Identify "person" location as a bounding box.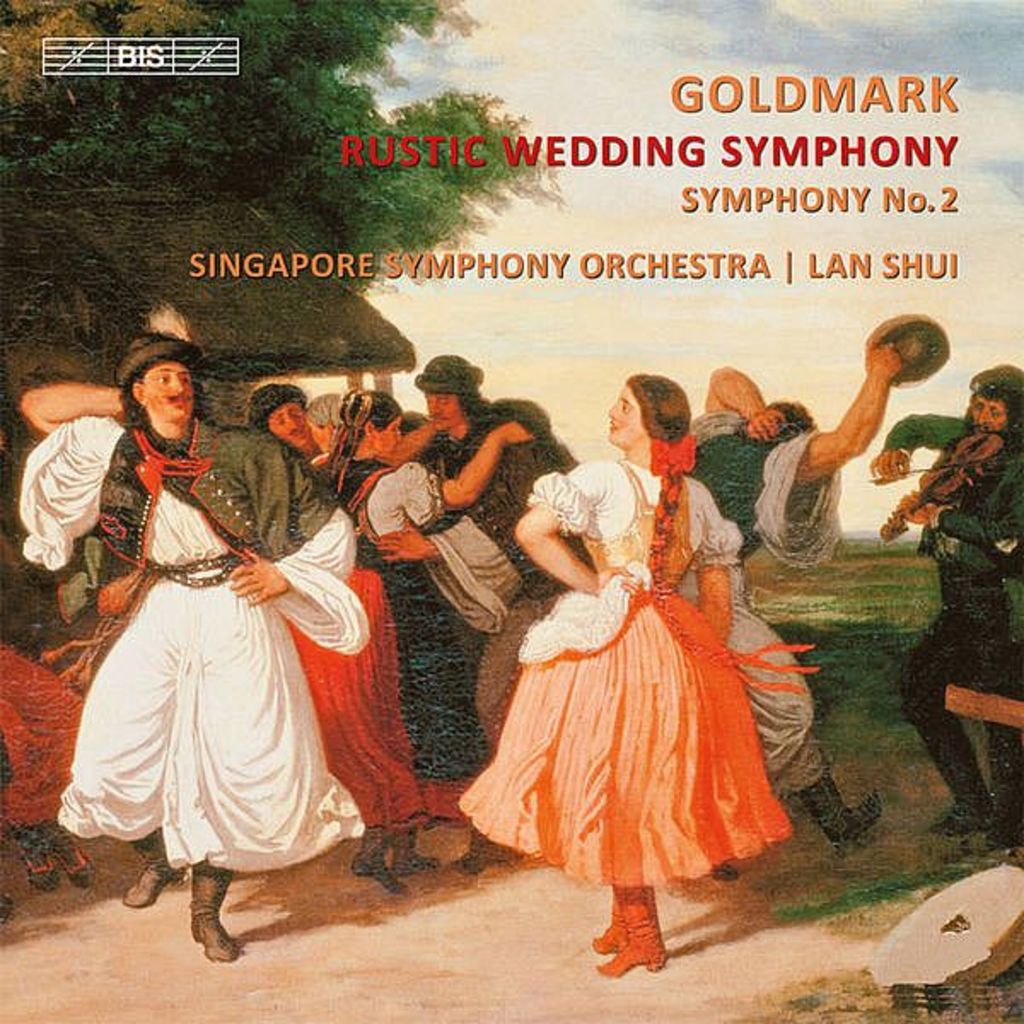
region(374, 358, 584, 754).
